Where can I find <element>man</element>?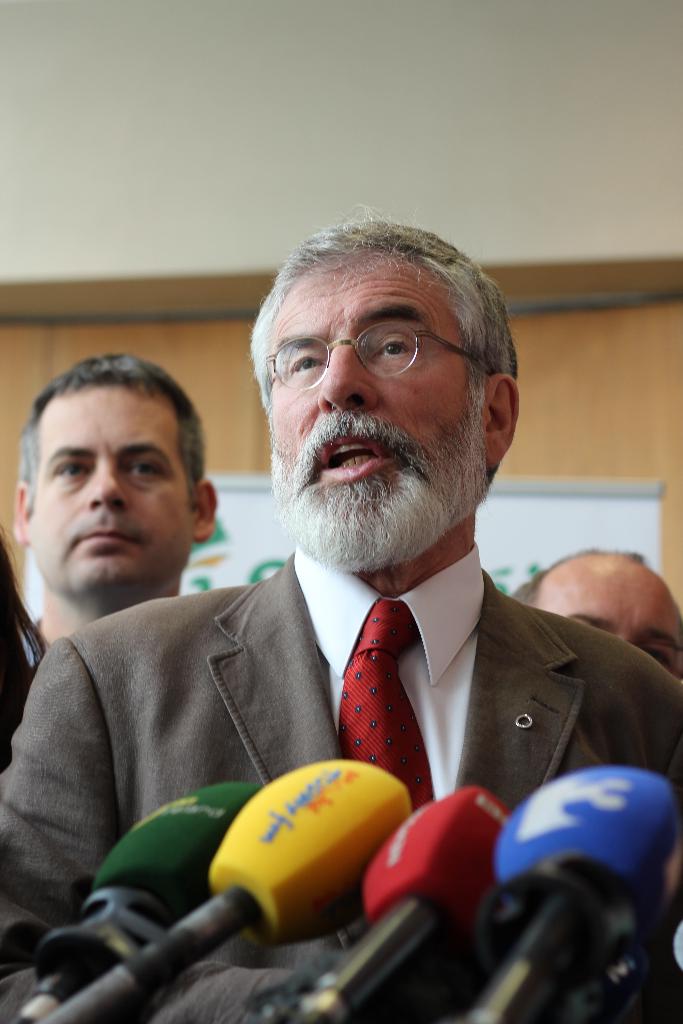
You can find it at left=511, top=543, right=682, bottom=681.
